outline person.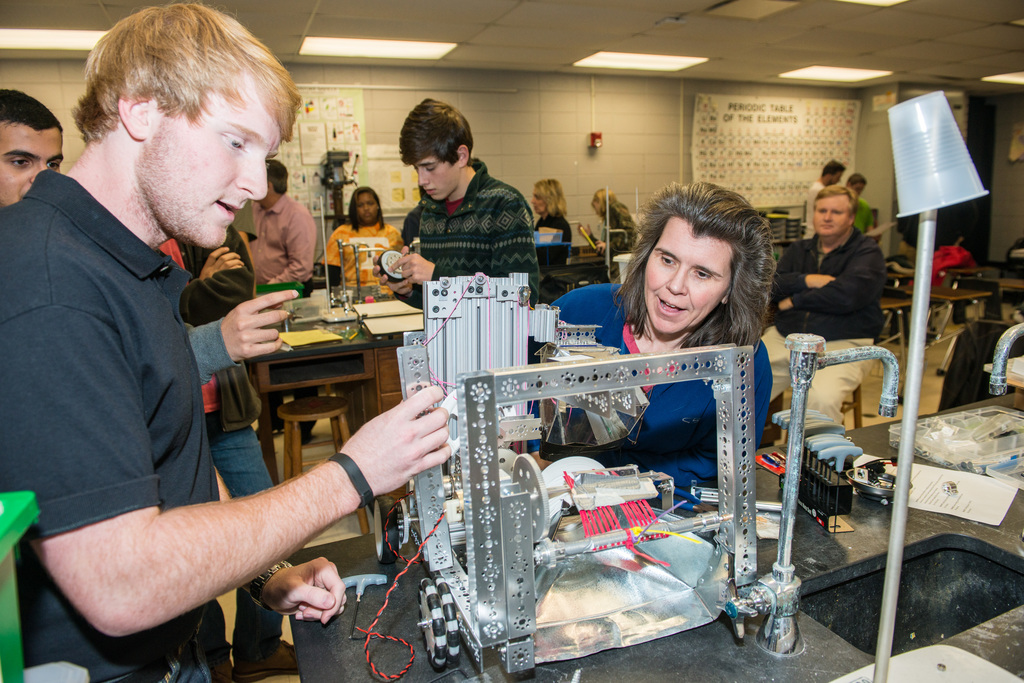
Outline: [530, 181, 776, 485].
